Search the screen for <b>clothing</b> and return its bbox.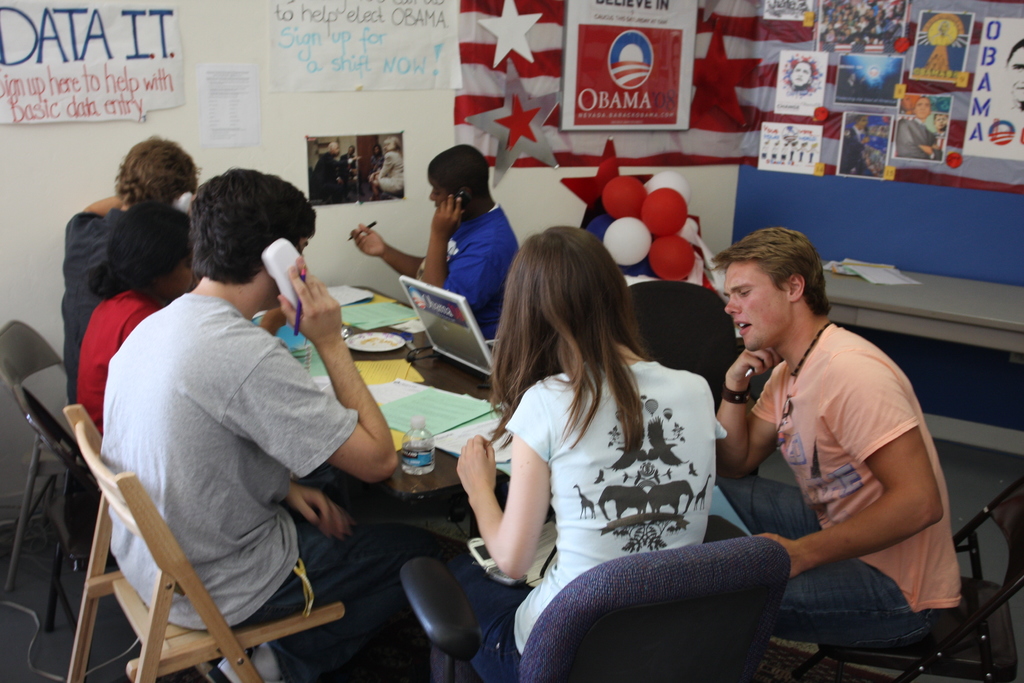
Found: x1=415, y1=208, x2=518, y2=329.
